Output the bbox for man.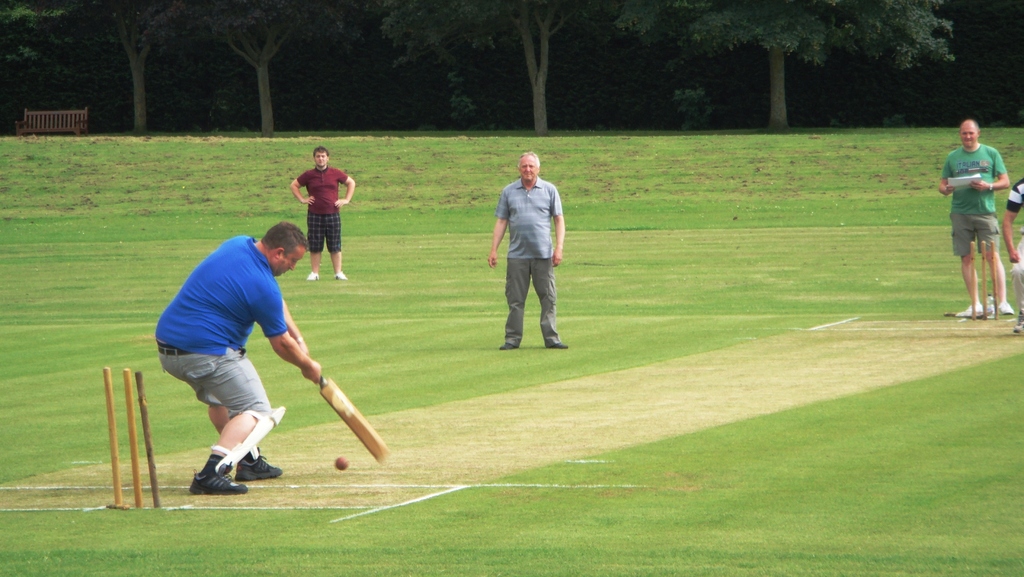
x1=289, y1=146, x2=356, y2=280.
